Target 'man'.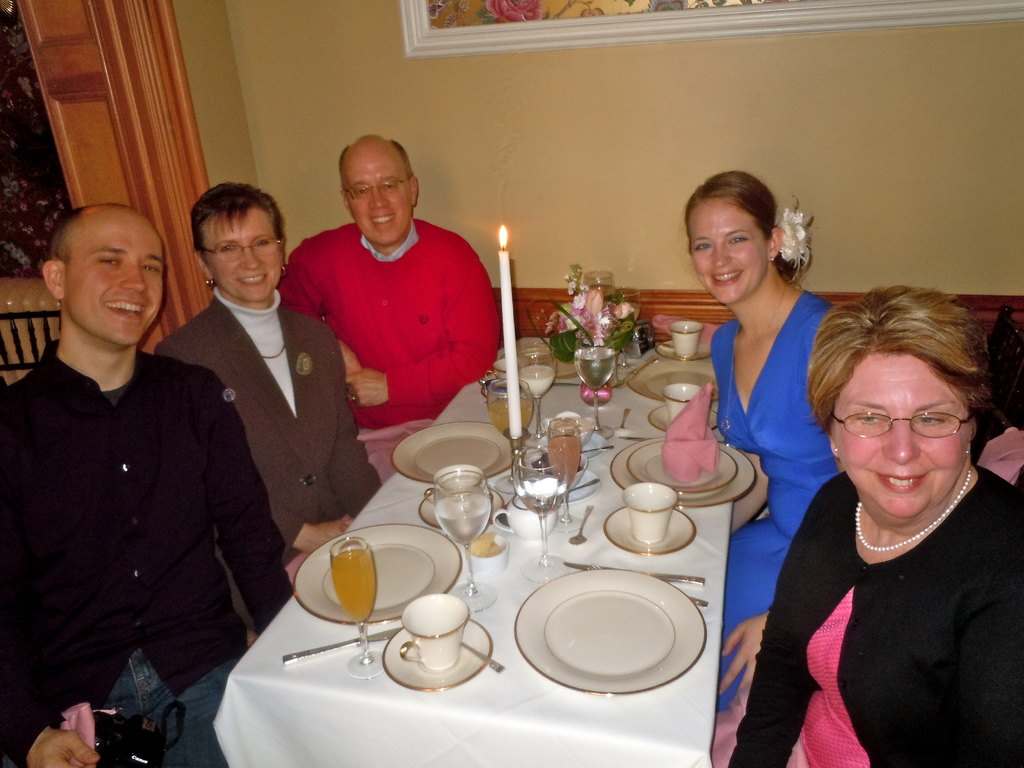
Target region: crop(276, 138, 502, 483).
